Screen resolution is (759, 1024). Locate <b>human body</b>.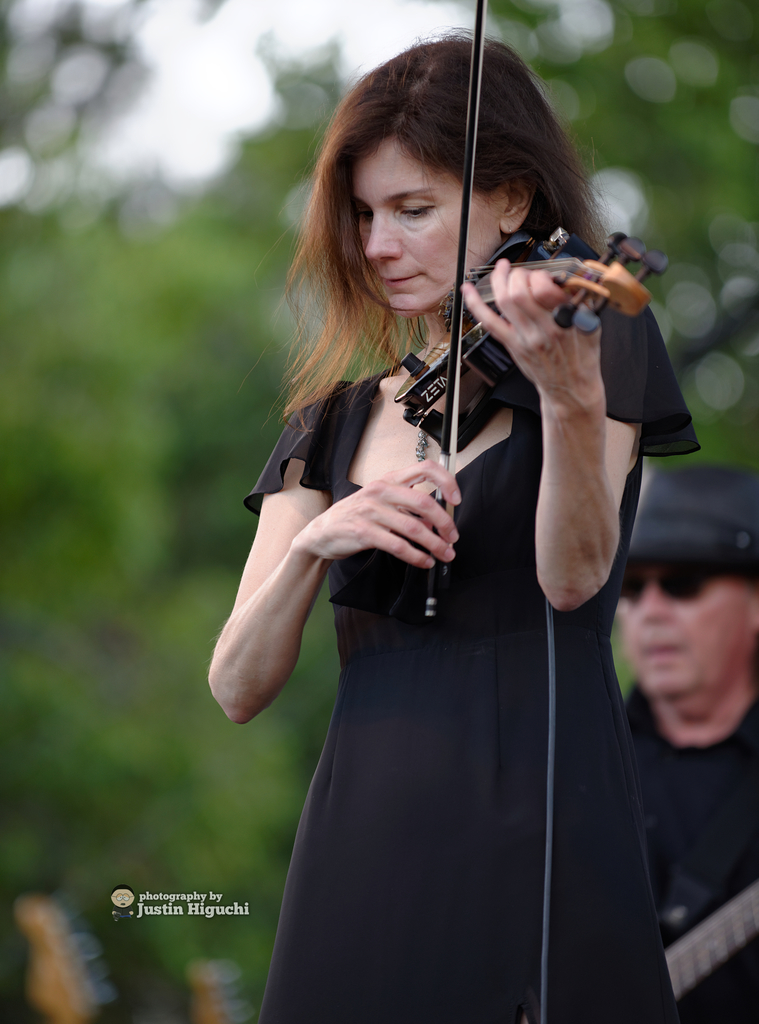
[626, 665, 758, 1023].
